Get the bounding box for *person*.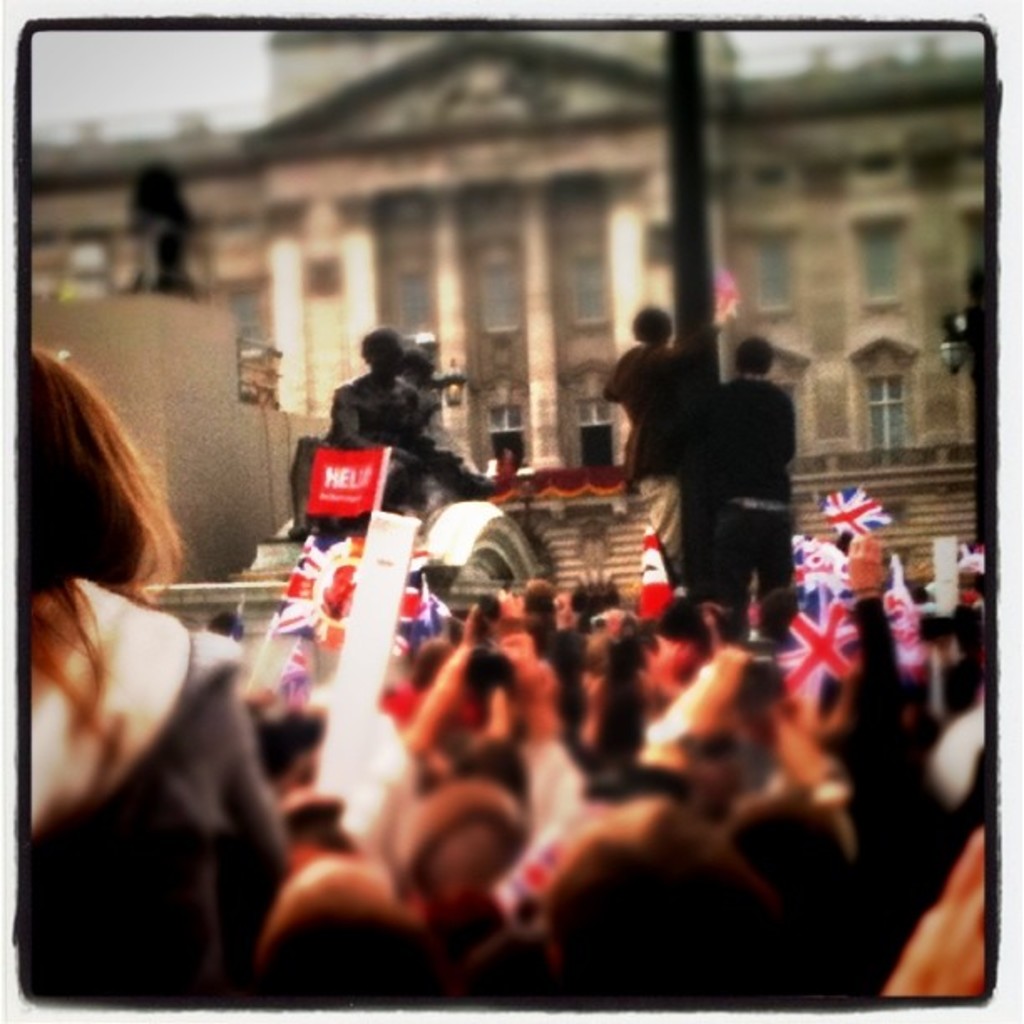
(left=28, top=350, right=291, bottom=1009).
